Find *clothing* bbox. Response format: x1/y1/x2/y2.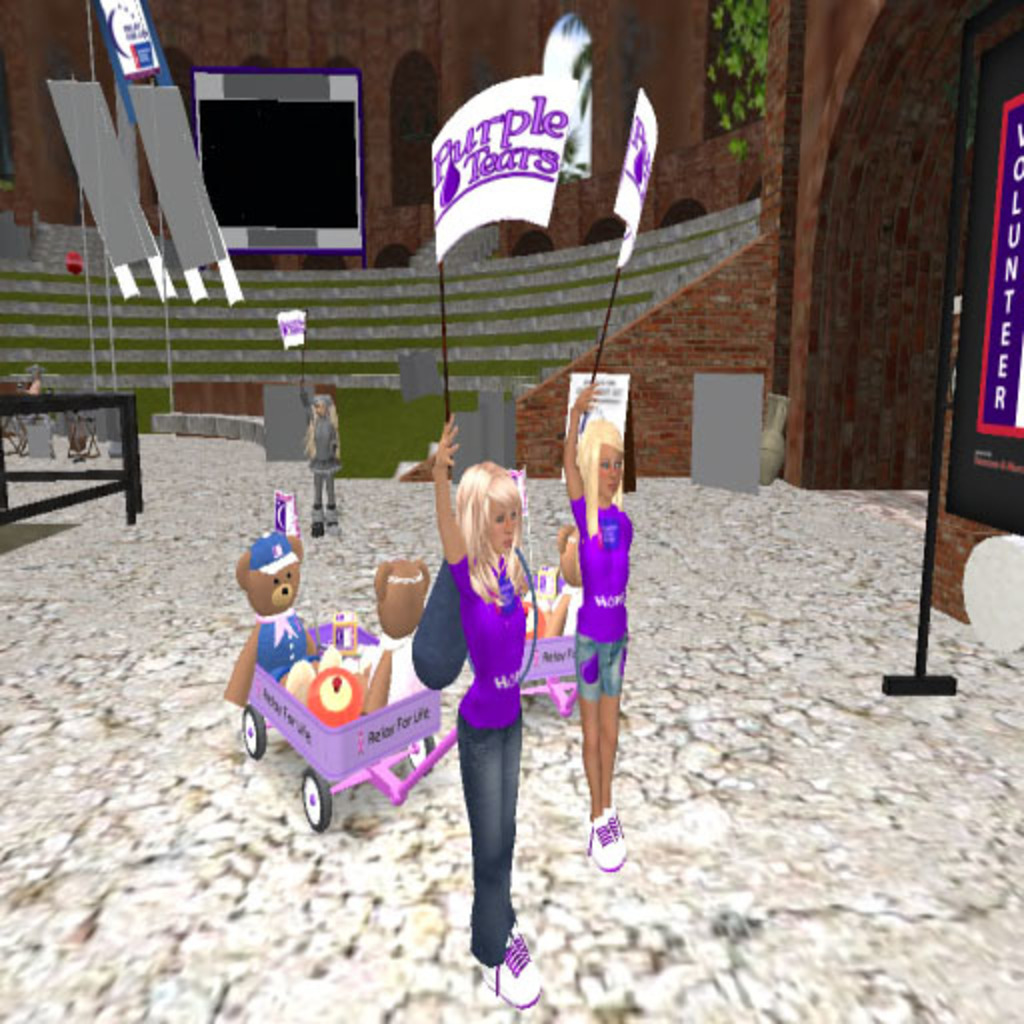
560/514/636/710.
